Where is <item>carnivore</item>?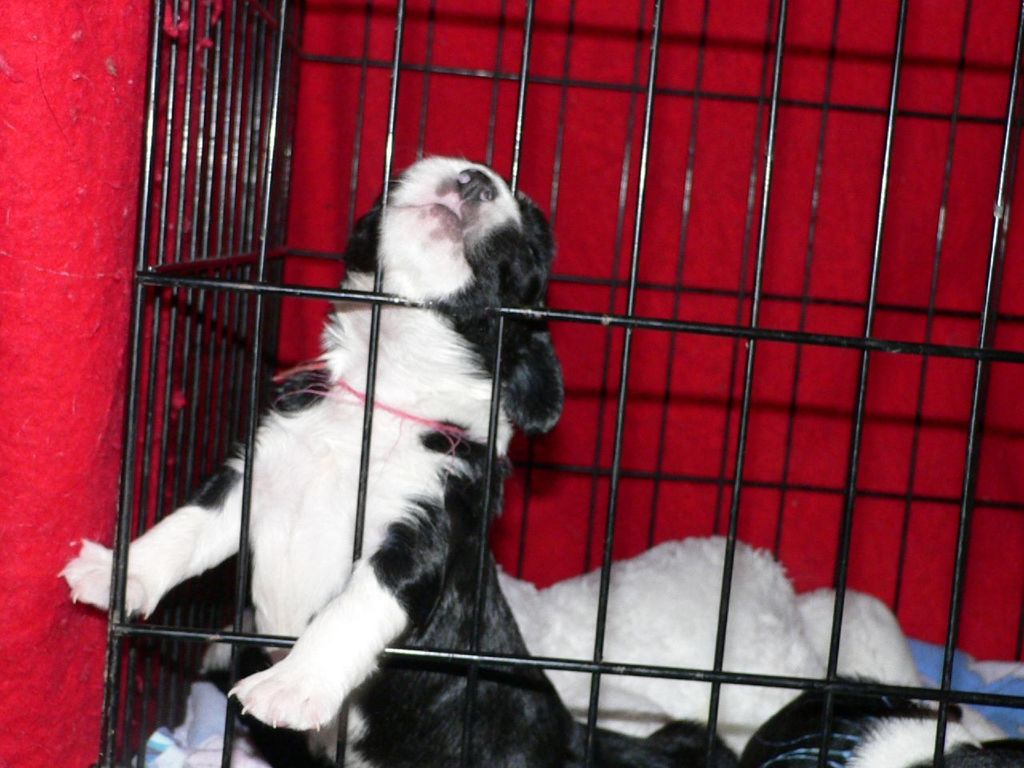
bbox=[54, 151, 1023, 767].
